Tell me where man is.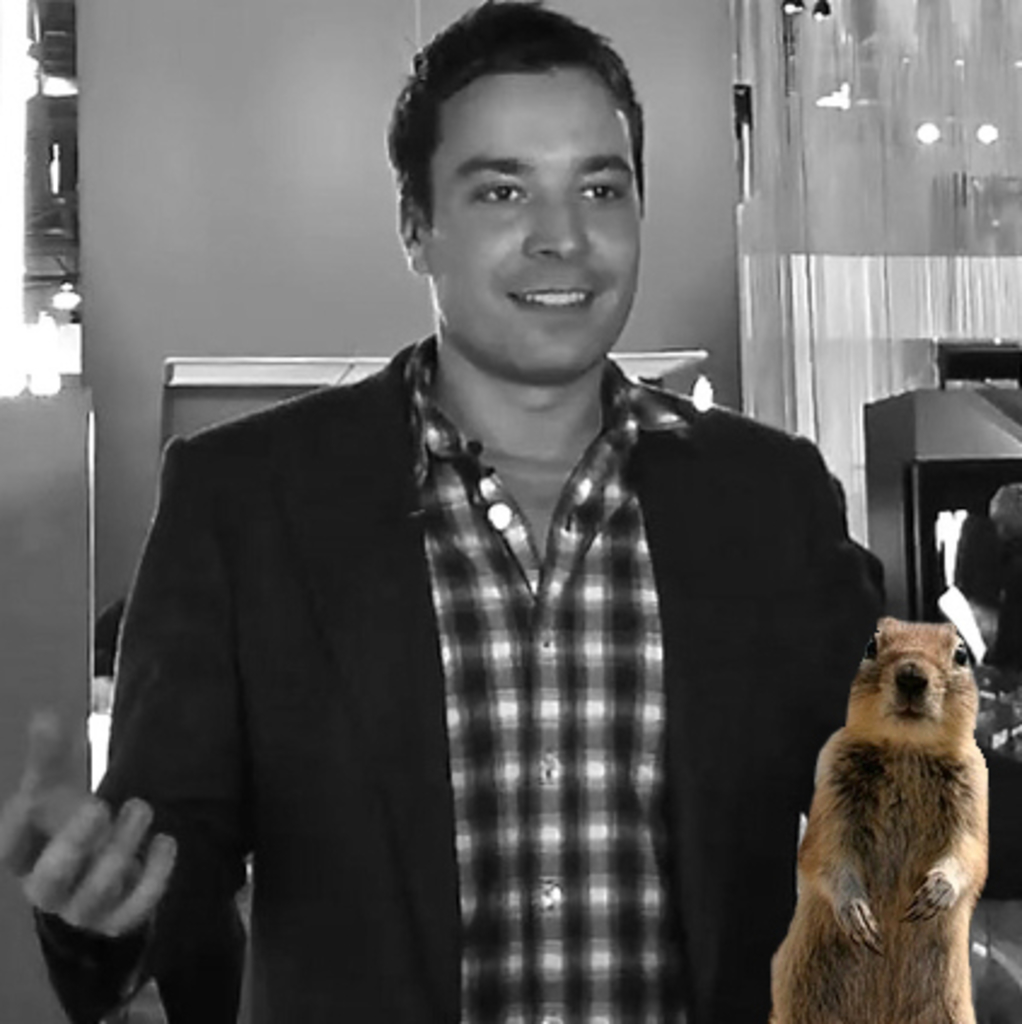
man is at locate(75, 56, 906, 1000).
